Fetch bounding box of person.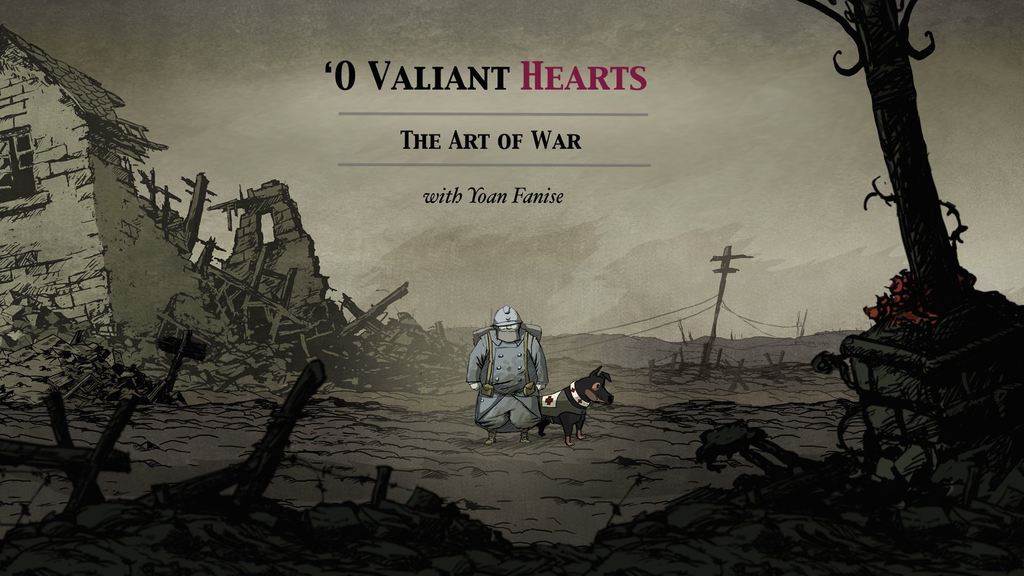
Bbox: left=476, top=283, right=551, bottom=436.
